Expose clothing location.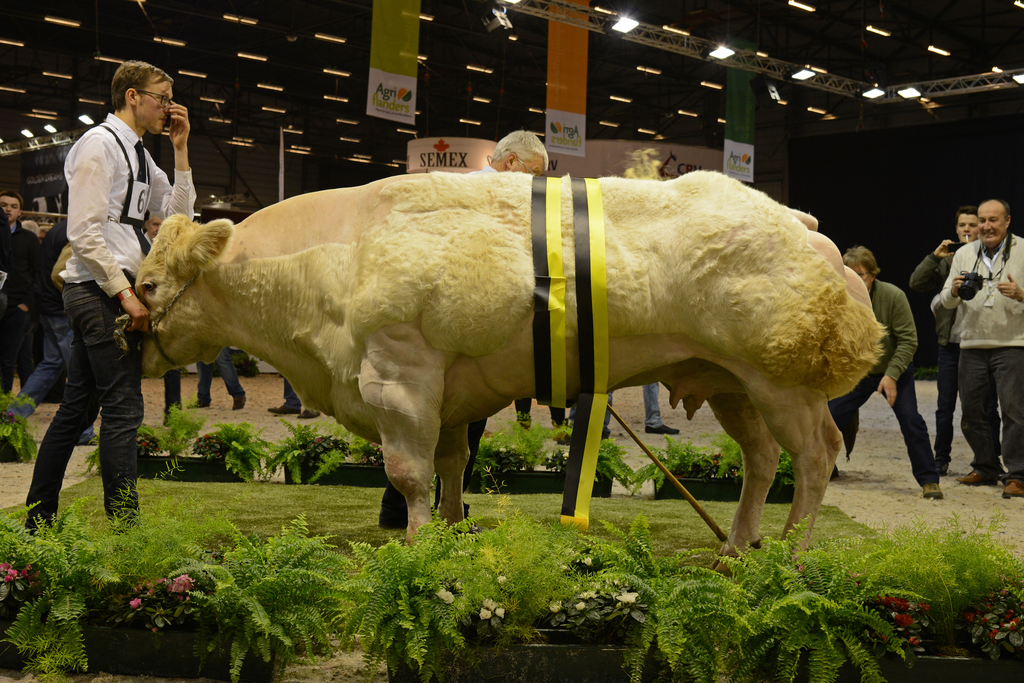
Exposed at BBox(908, 237, 998, 462).
